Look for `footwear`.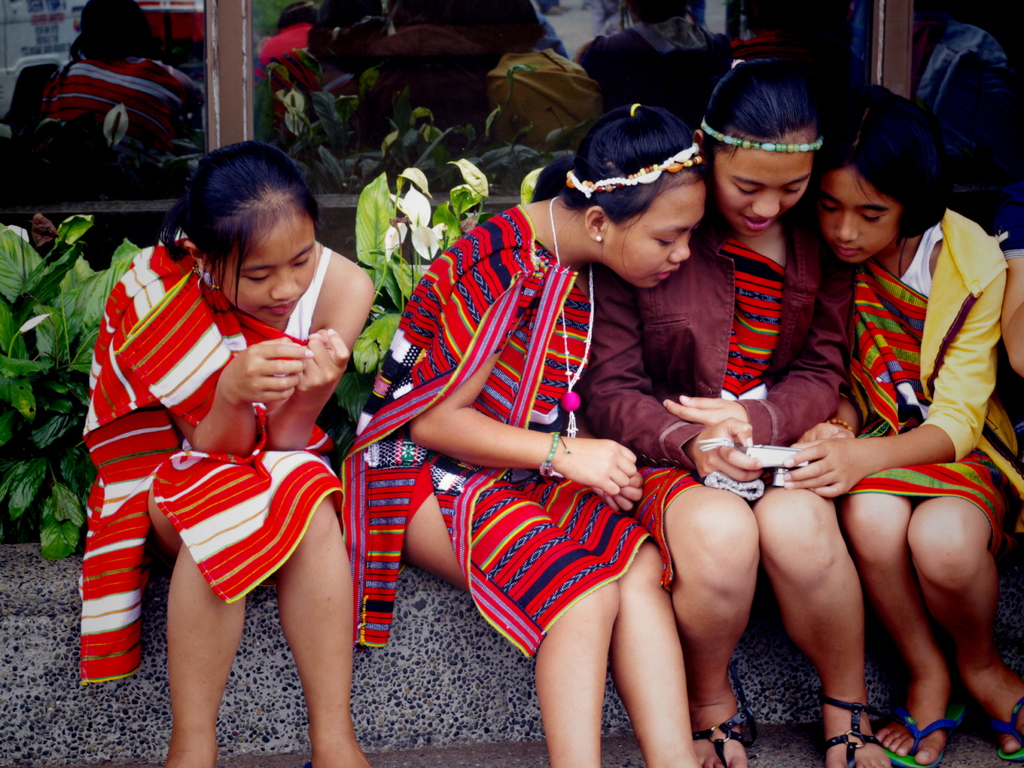
Found: BBox(692, 703, 746, 767).
